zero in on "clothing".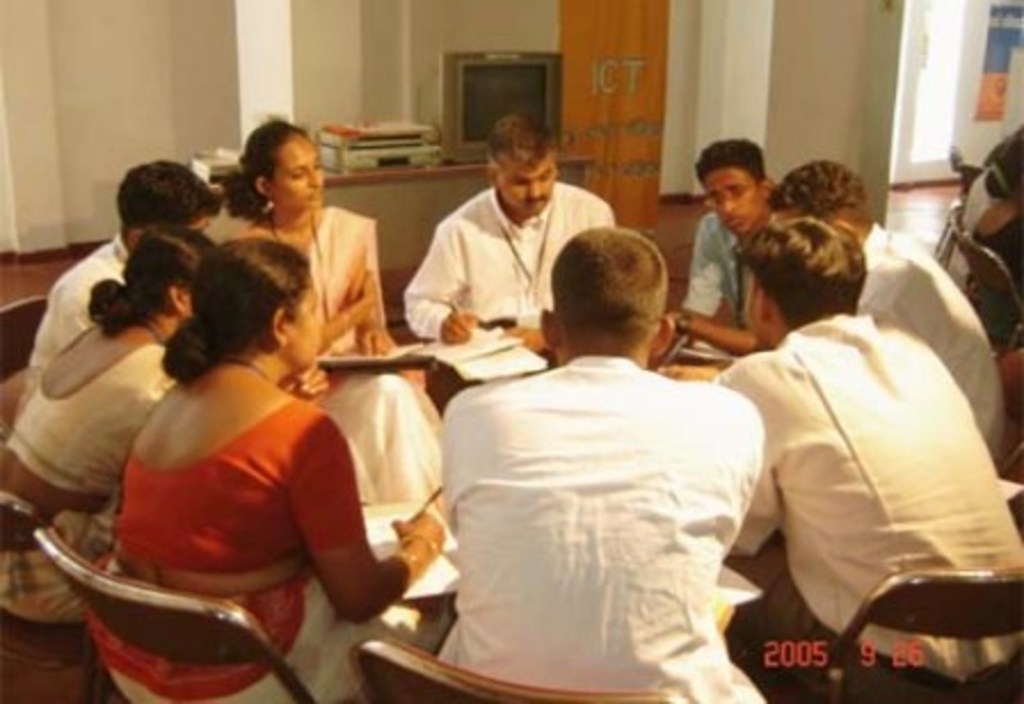
Zeroed in: 681,208,757,347.
